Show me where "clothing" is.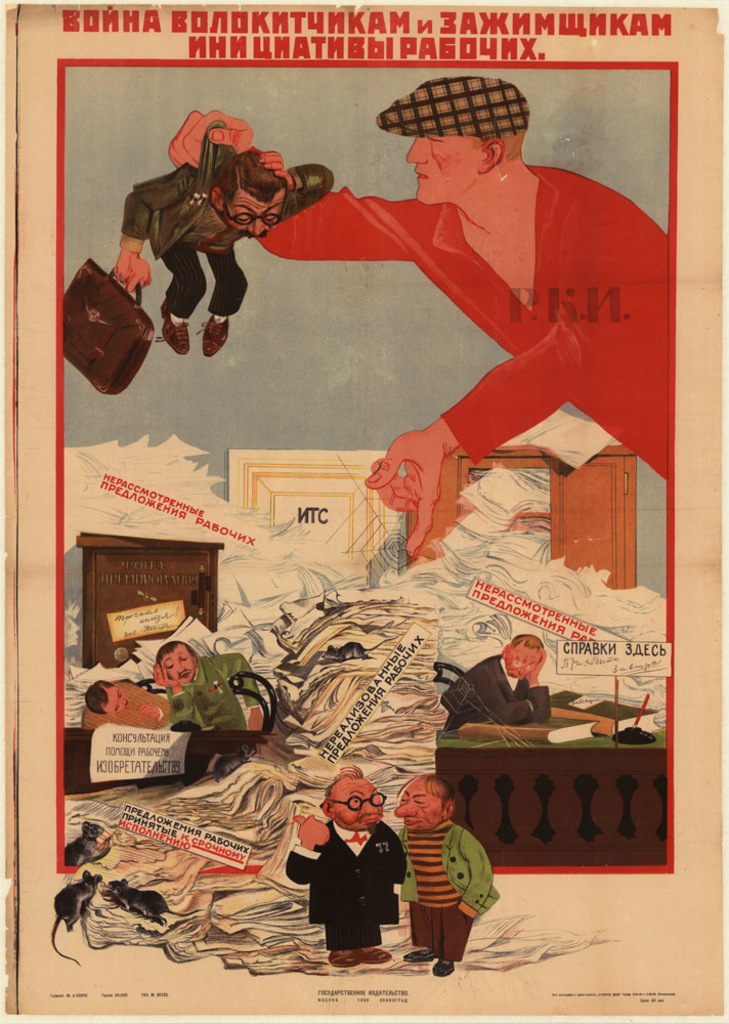
"clothing" is at <bbox>170, 649, 267, 756</bbox>.
